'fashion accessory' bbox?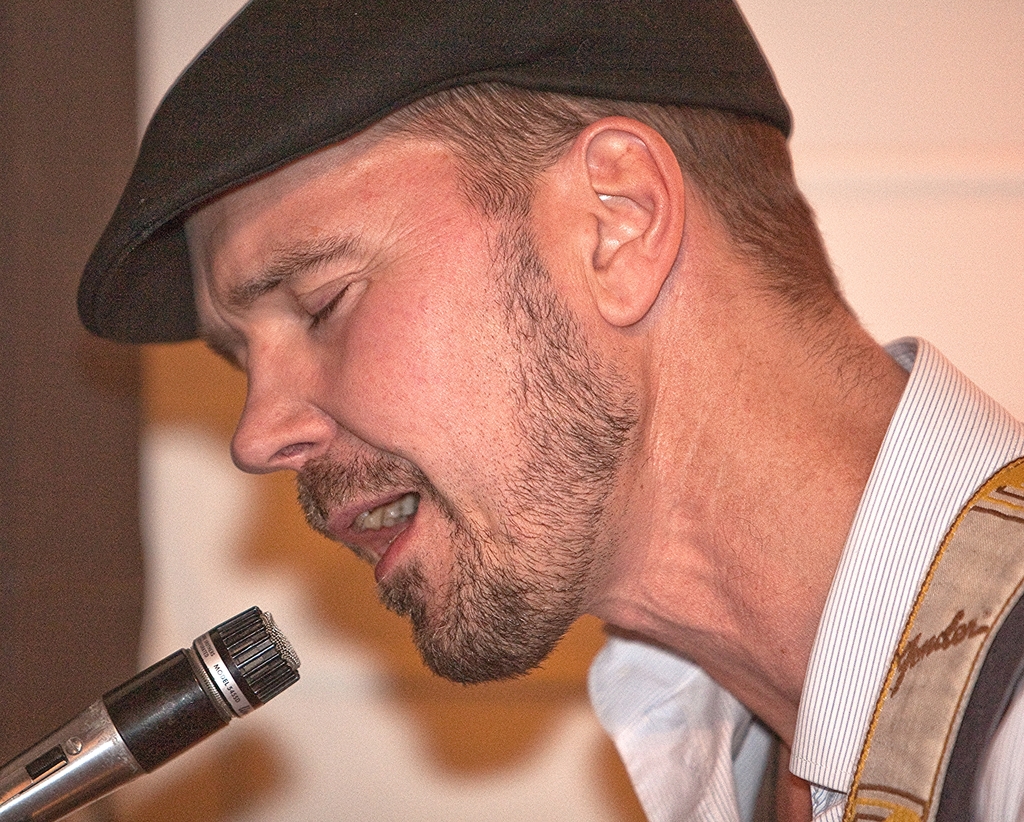
Rect(74, 0, 793, 348)
